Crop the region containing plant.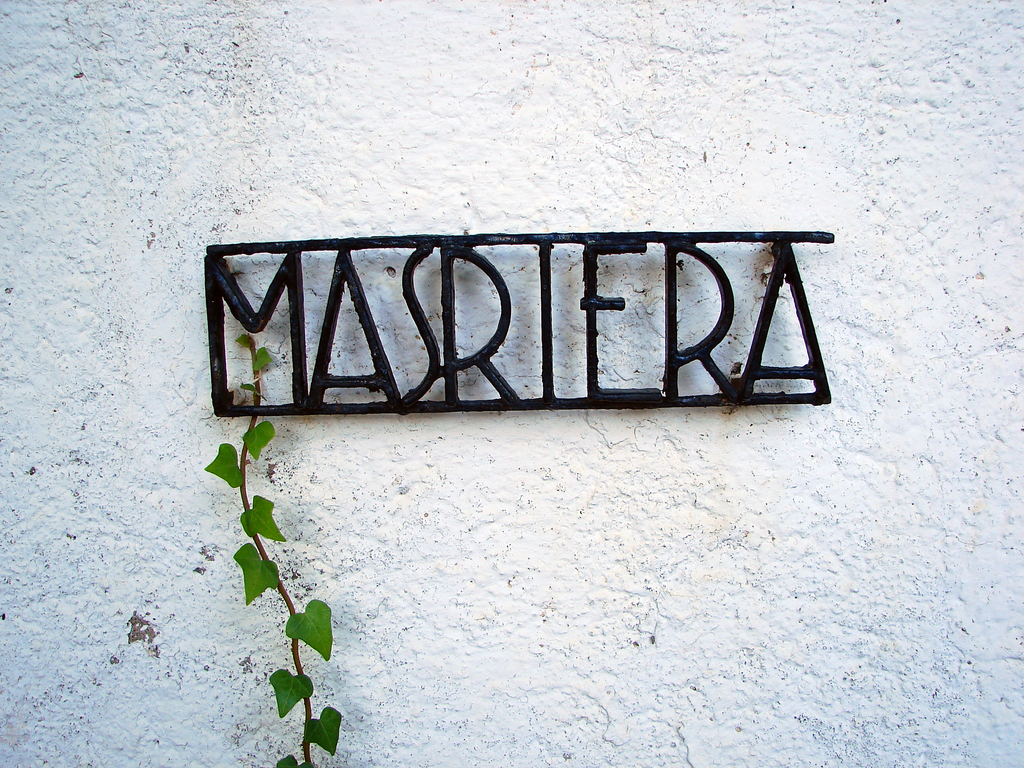
Crop region: [208, 332, 355, 767].
